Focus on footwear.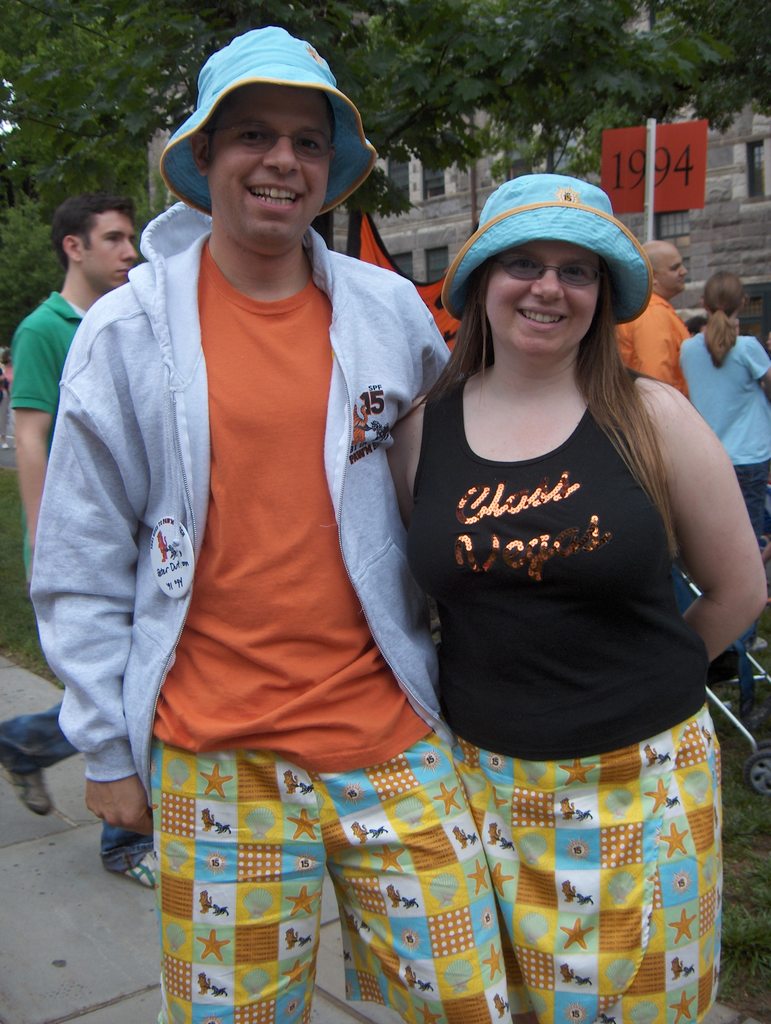
Focused at Rect(115, 847, 158, 889).
